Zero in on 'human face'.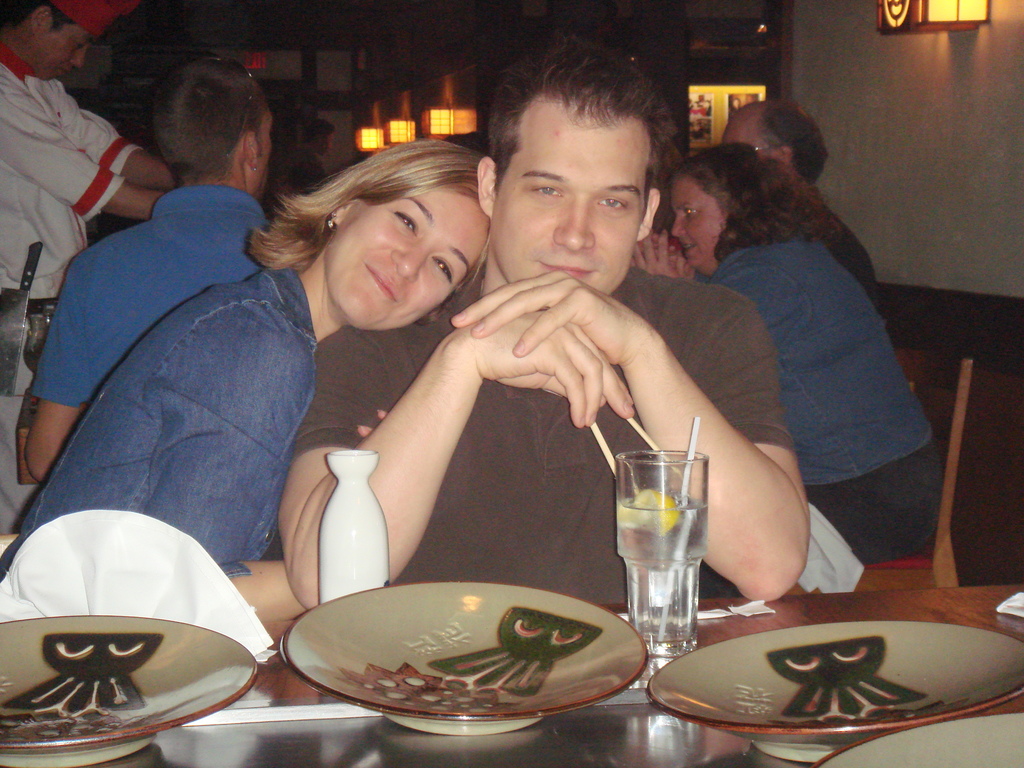
Zeroed in: bbox(323, 188, 492, 331).
